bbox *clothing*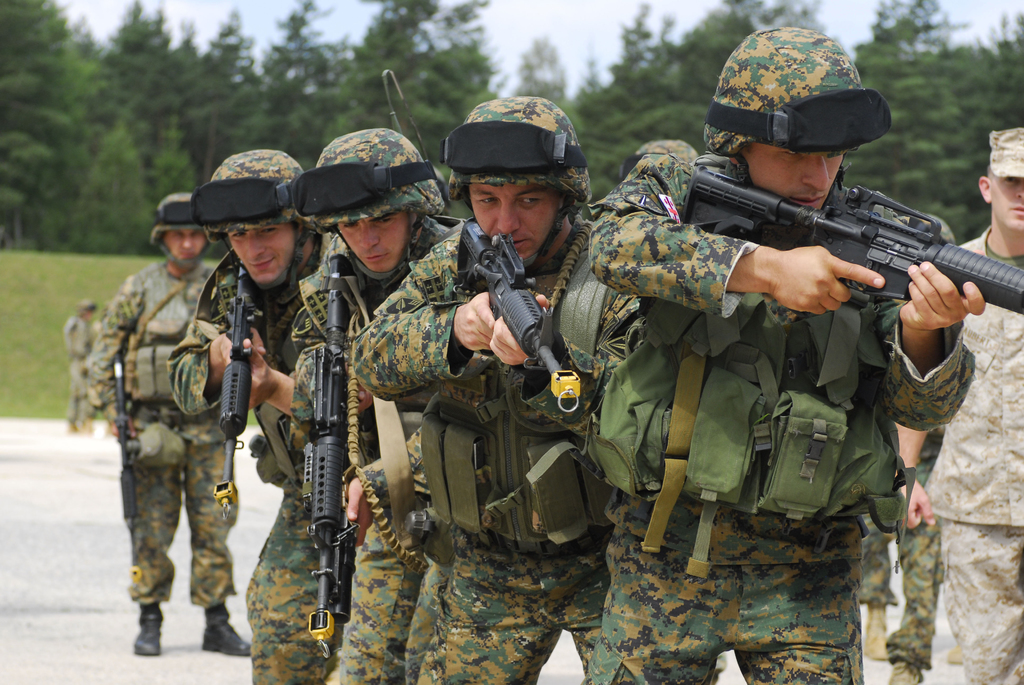
79, 260, 241, 608
